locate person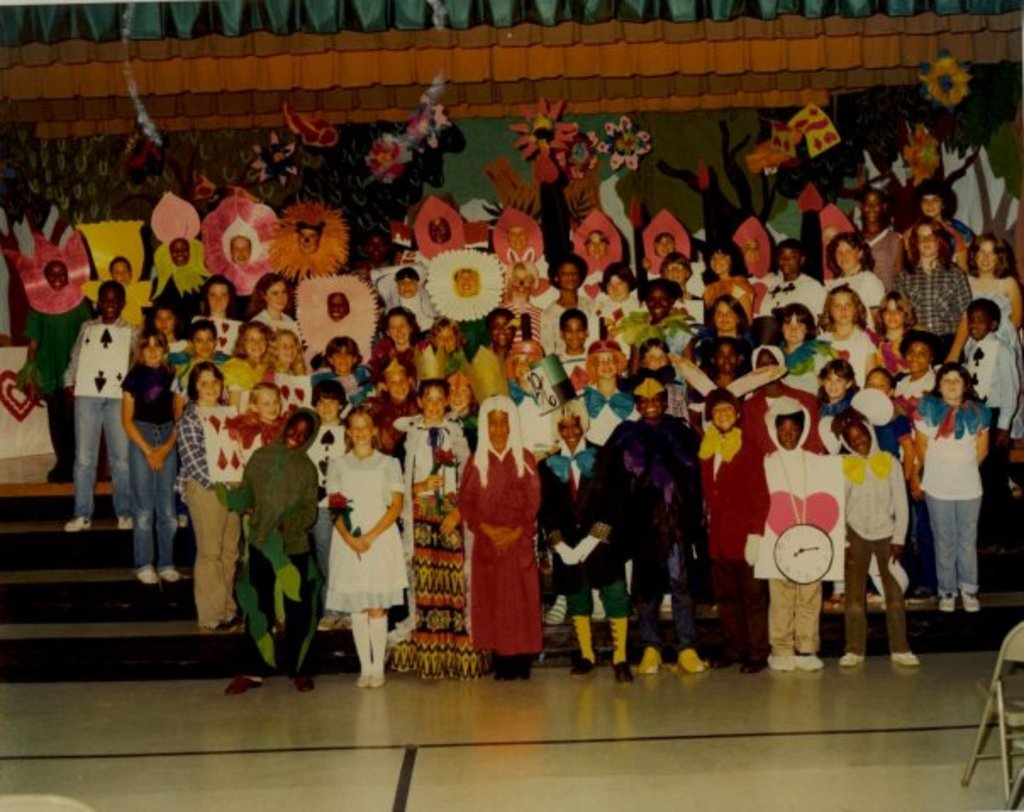
<box>227,317,268,381</box>
